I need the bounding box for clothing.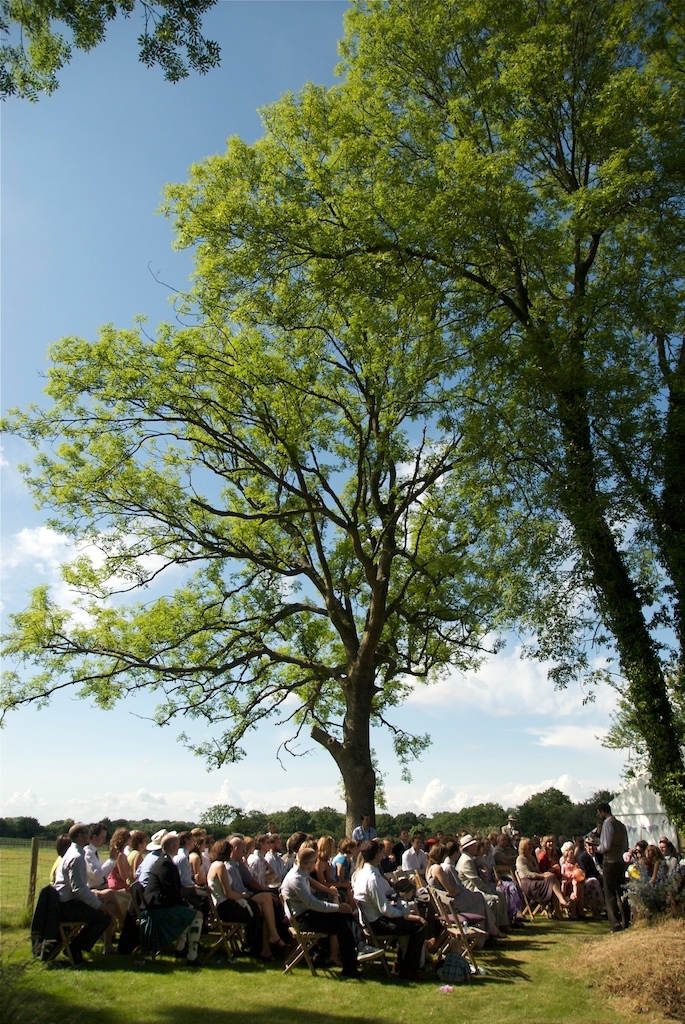
Here it is: crop(282, 860, 361, 948).
